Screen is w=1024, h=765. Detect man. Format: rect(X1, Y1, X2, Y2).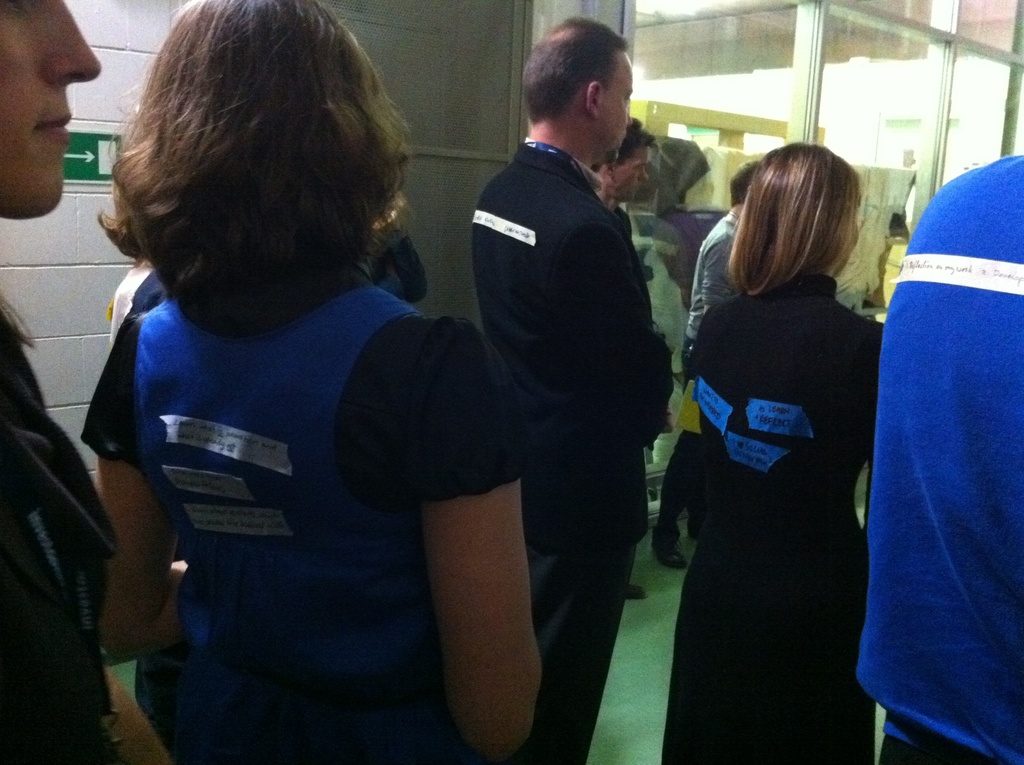
rect(852, 151, 1023, 764).
